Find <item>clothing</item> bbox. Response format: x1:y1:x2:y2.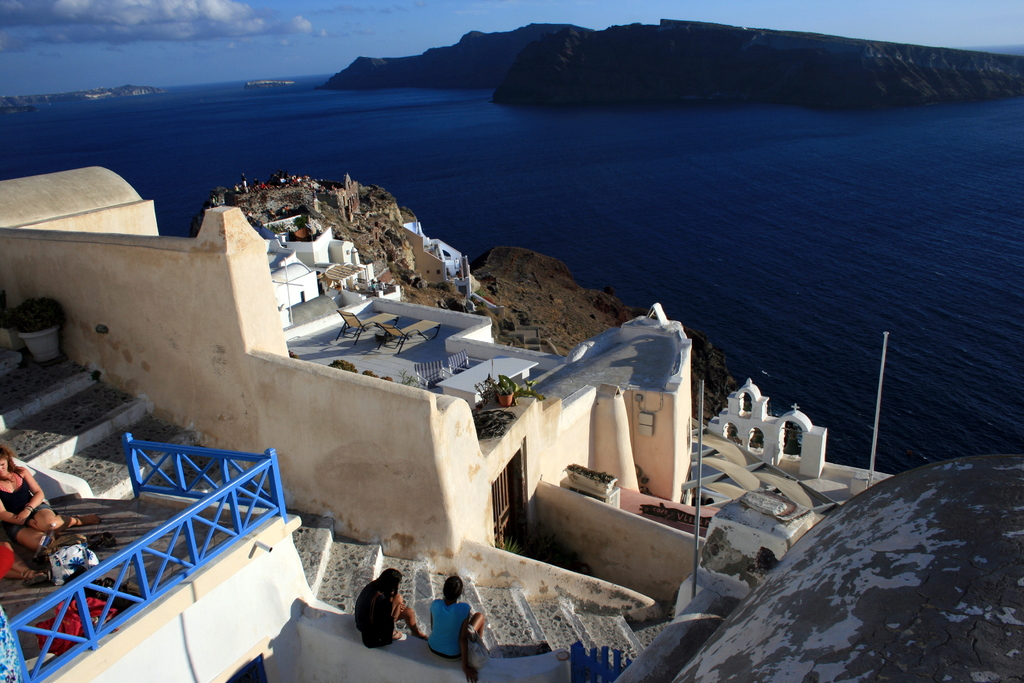
419:595:479:671.
